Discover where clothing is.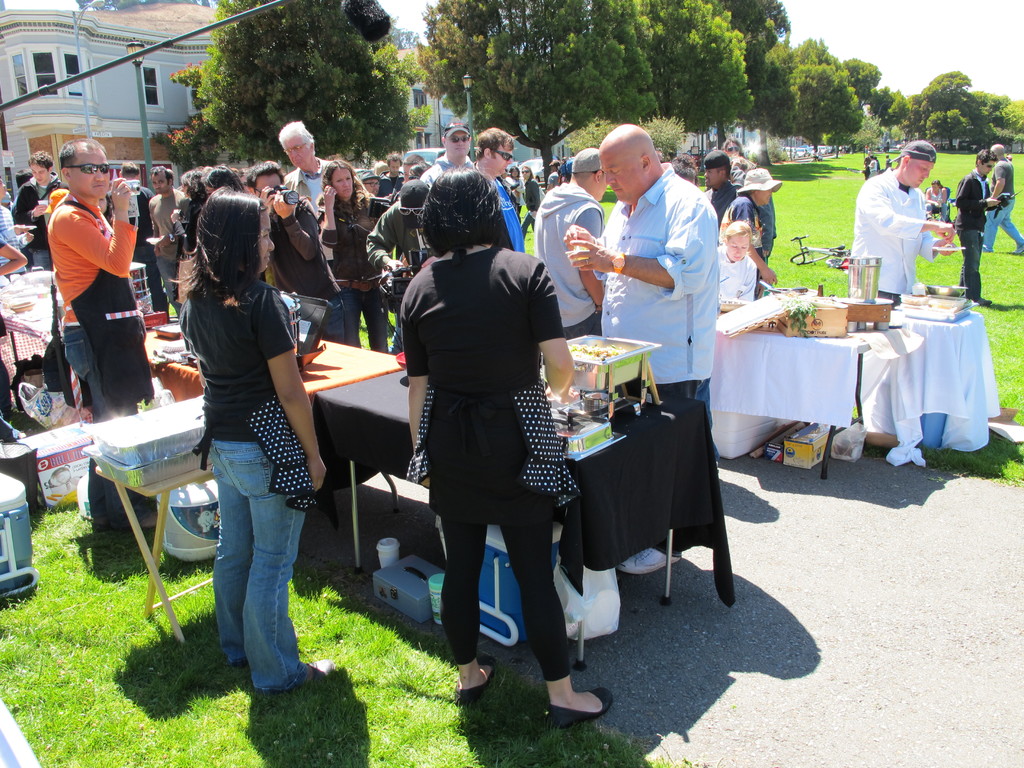
Discovered at (149,192,191,315).
